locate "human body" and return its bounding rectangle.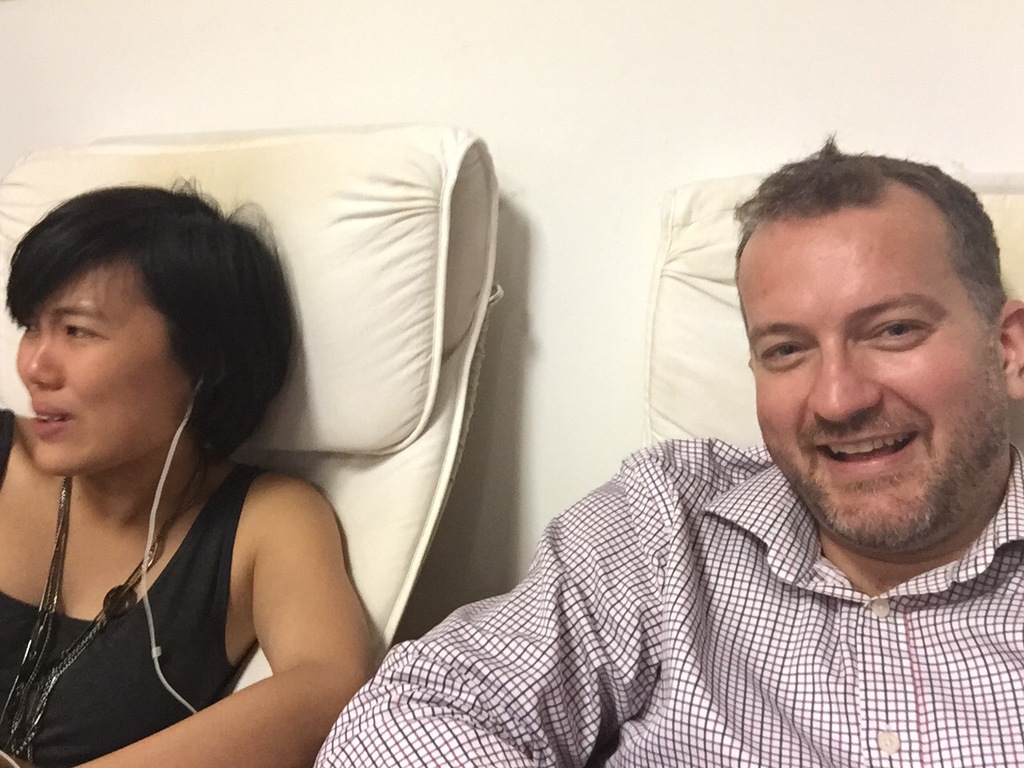
0, 177, 378, 767.
